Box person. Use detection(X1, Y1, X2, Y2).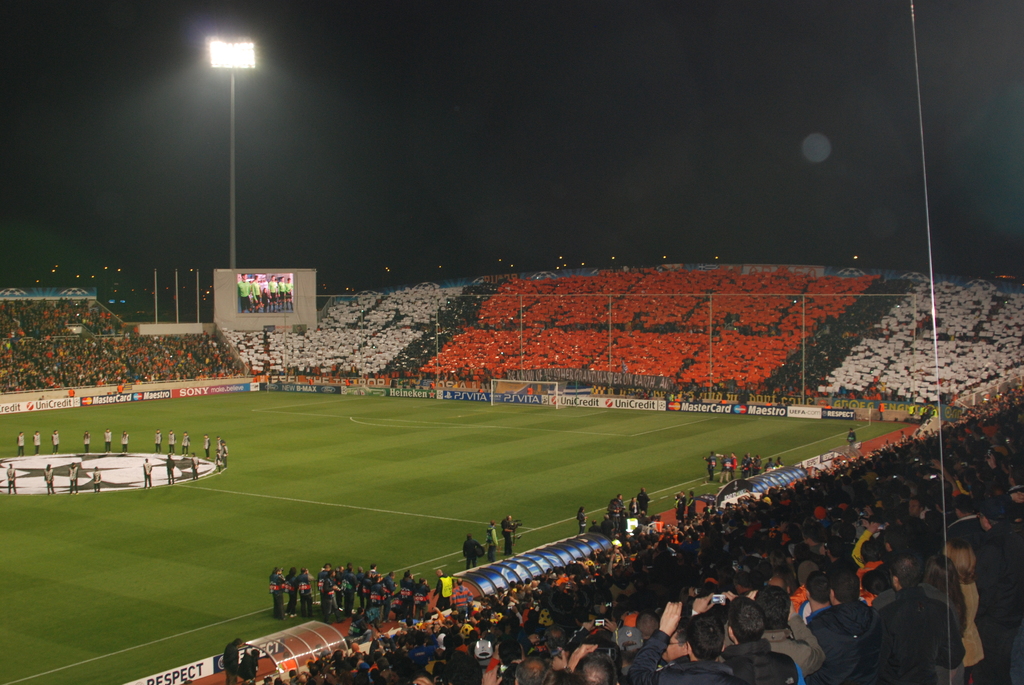
detection(482, 516, 496, 557).
